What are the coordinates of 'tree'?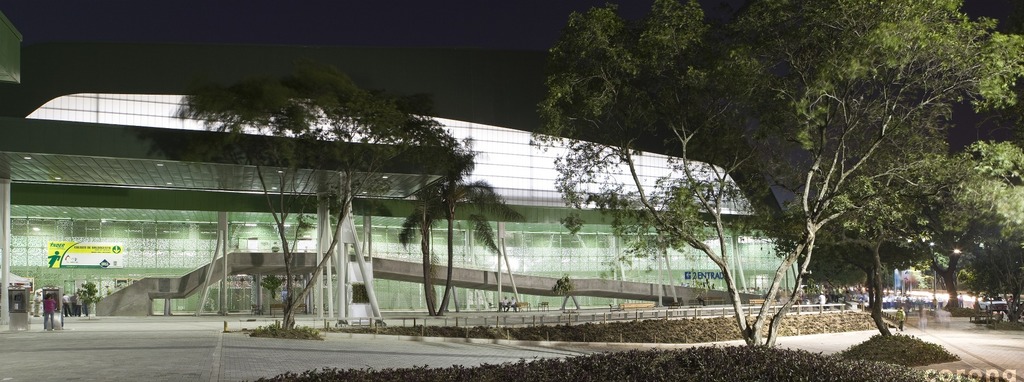
locate(400, 187, 451, 319).
